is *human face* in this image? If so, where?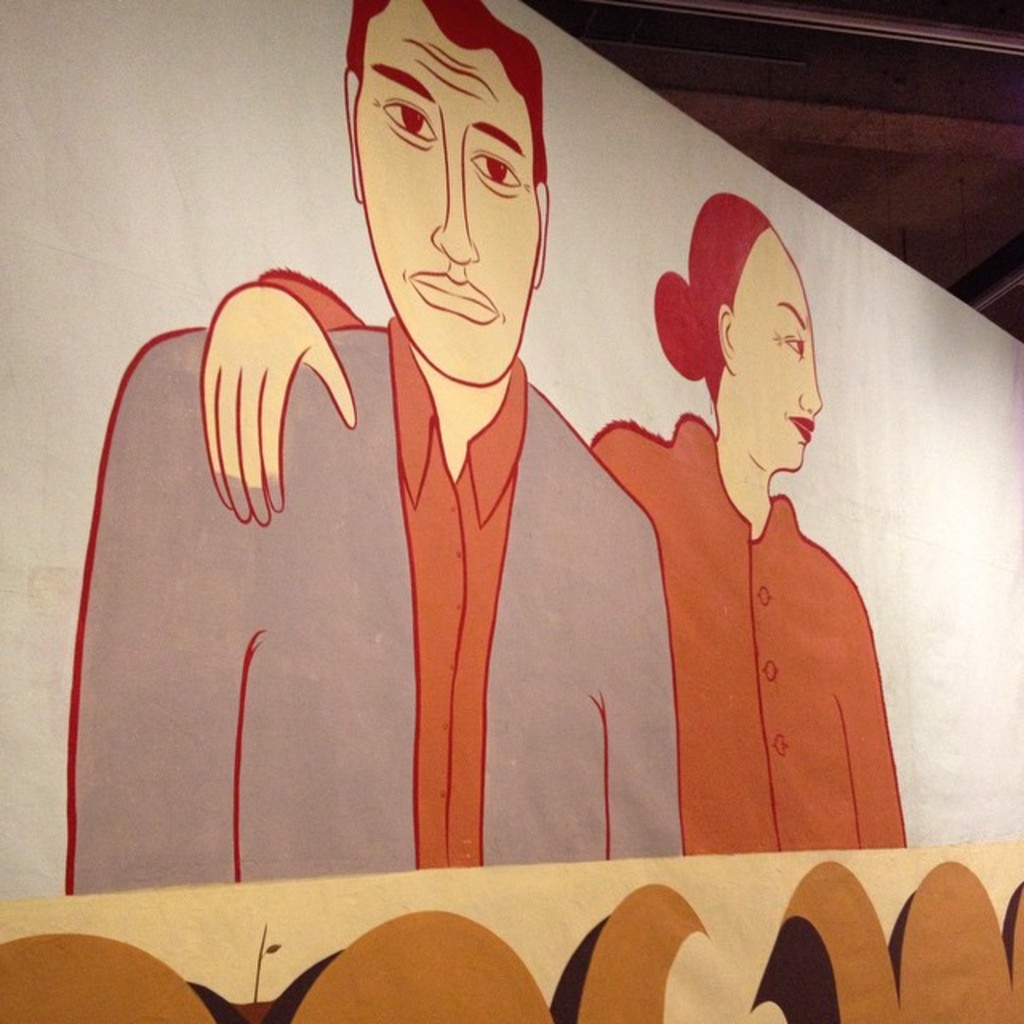
Yes, at [left=730, top=237, right=819, bottom=469].
